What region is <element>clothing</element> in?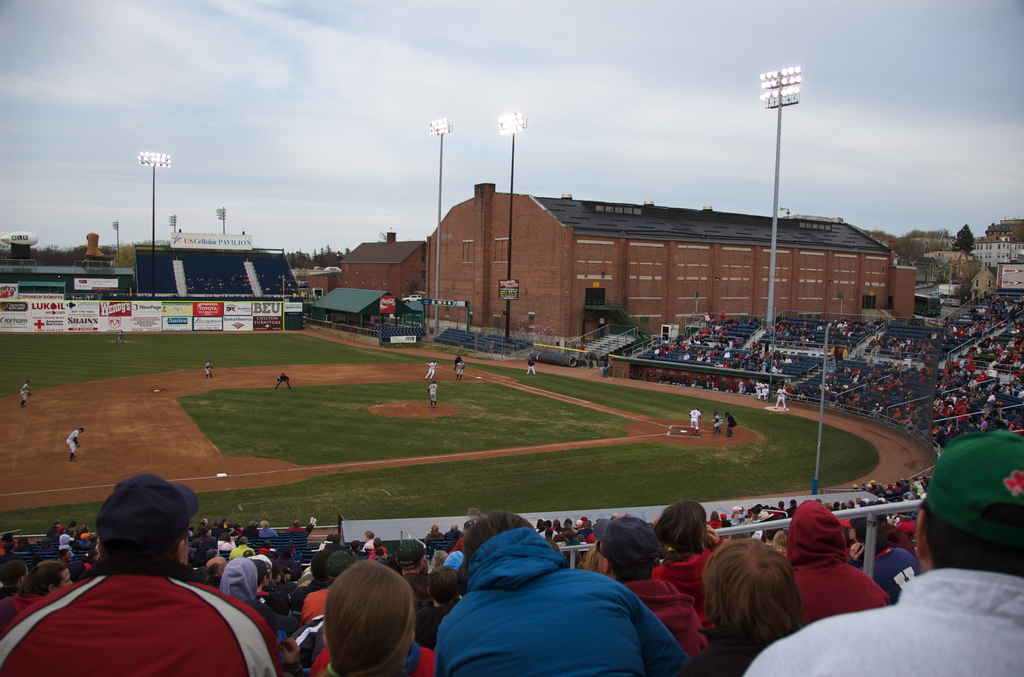
[428,383,436,402].
